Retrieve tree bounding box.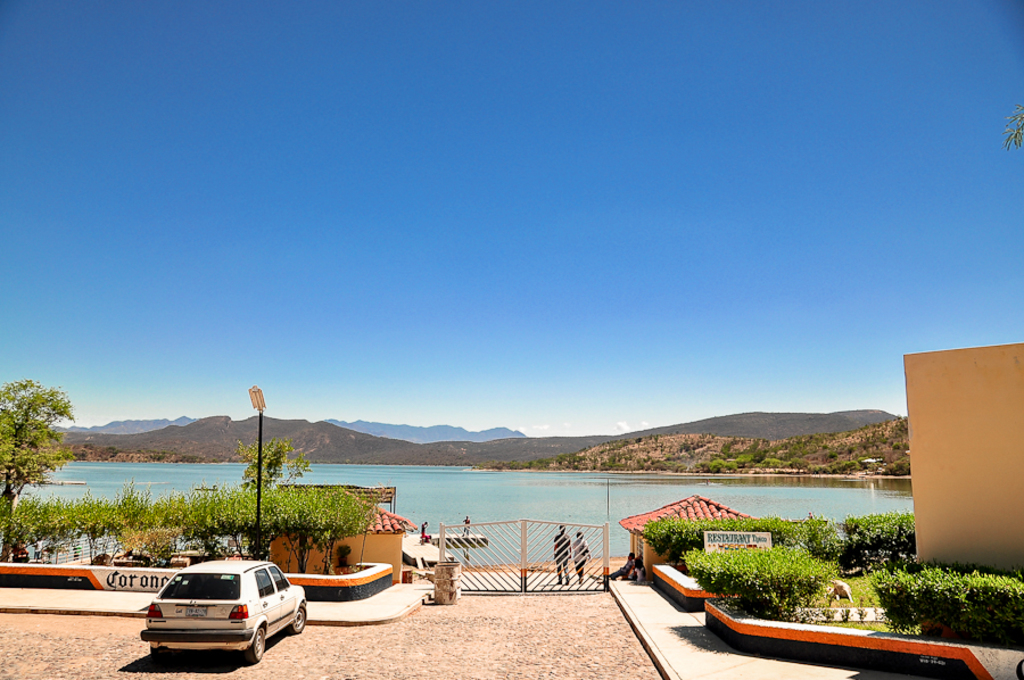
Bounding box: BBox(892, 447, 900, 453).
